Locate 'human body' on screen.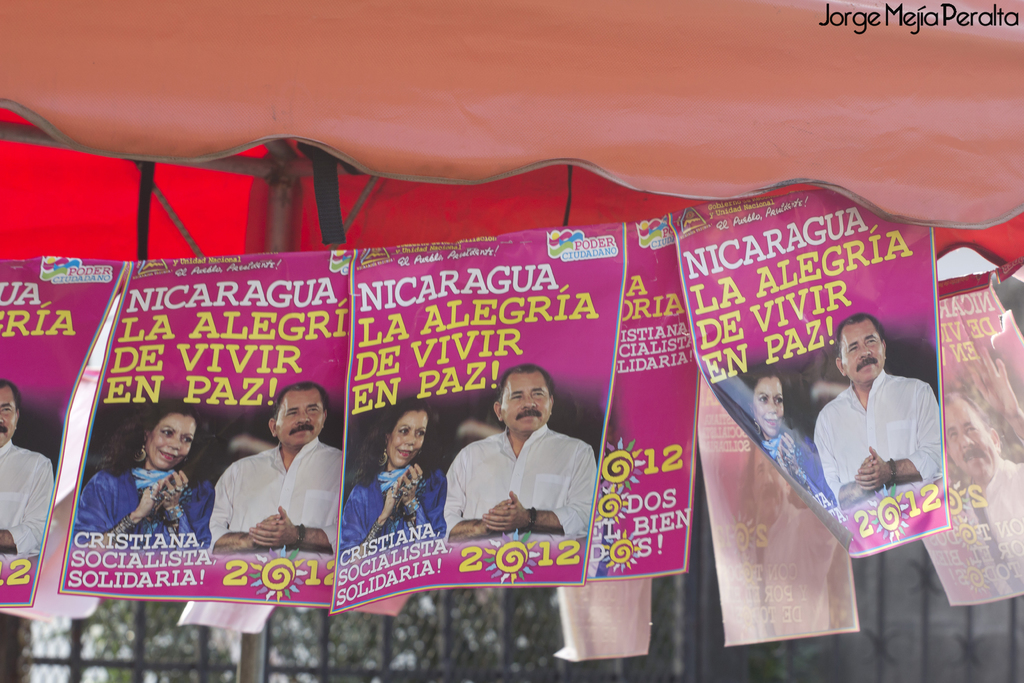
On screen at l=444, t=420, r=604, b=543.
